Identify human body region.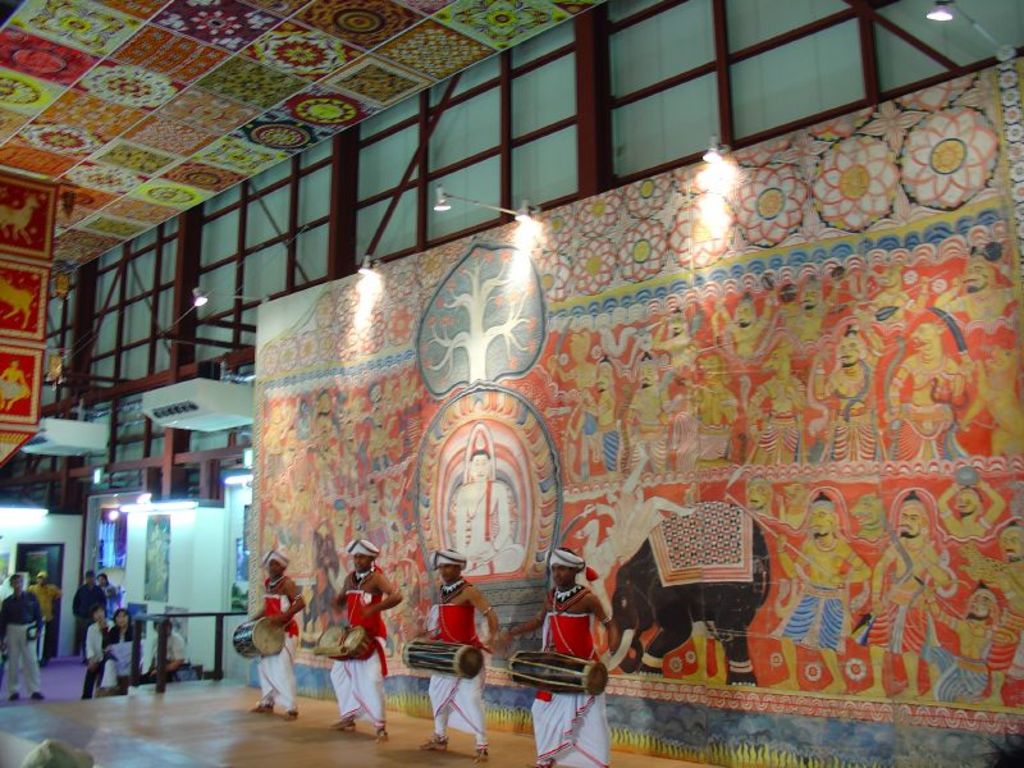
Region: 247 552 303 716.
